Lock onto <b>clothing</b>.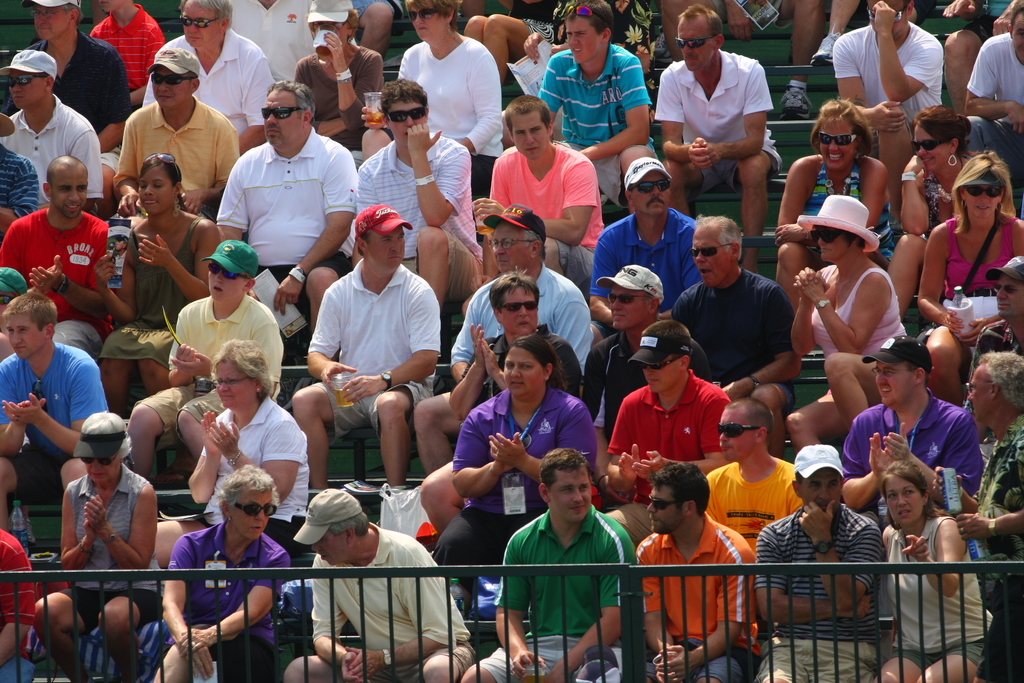
Locked: 487 148 607 281.
